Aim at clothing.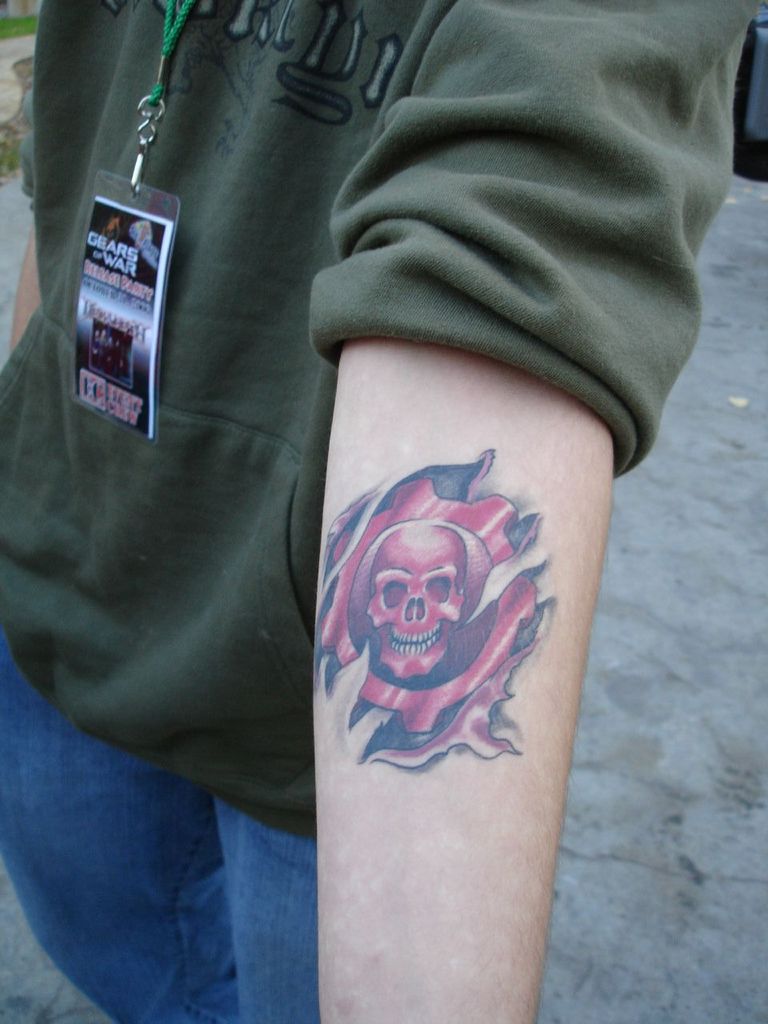
Aimed at box(0, 0, 766, 846).
